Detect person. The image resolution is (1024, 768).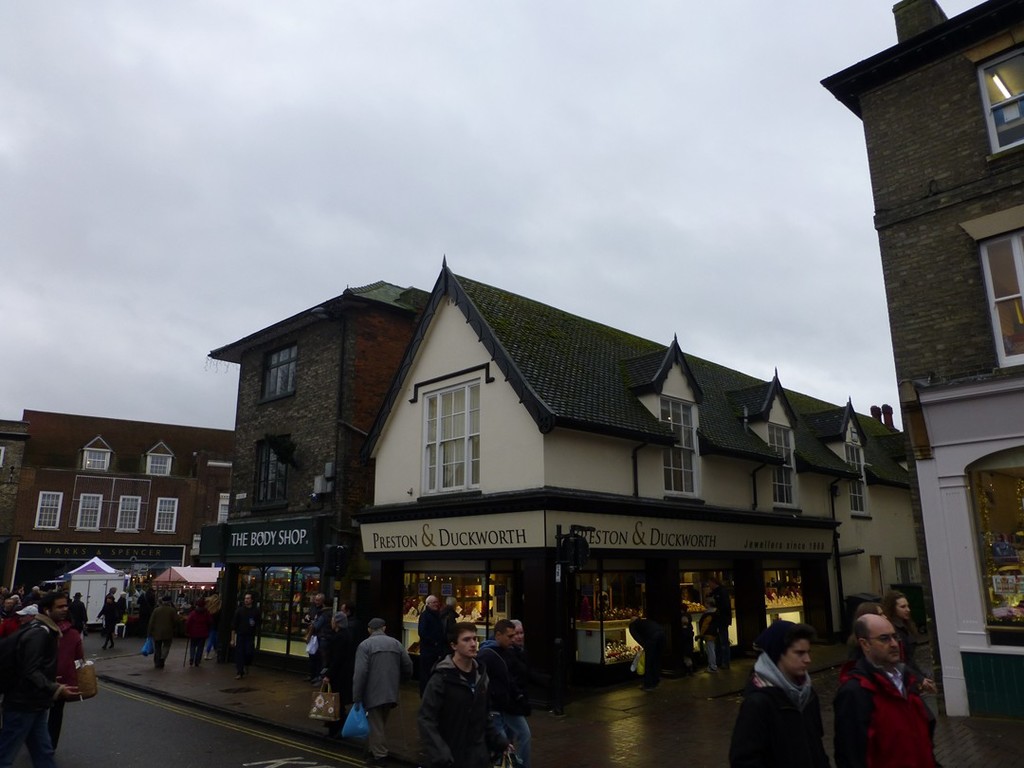
{"left": 418, "top": 622, "right": 488, "bottom": 767}.
